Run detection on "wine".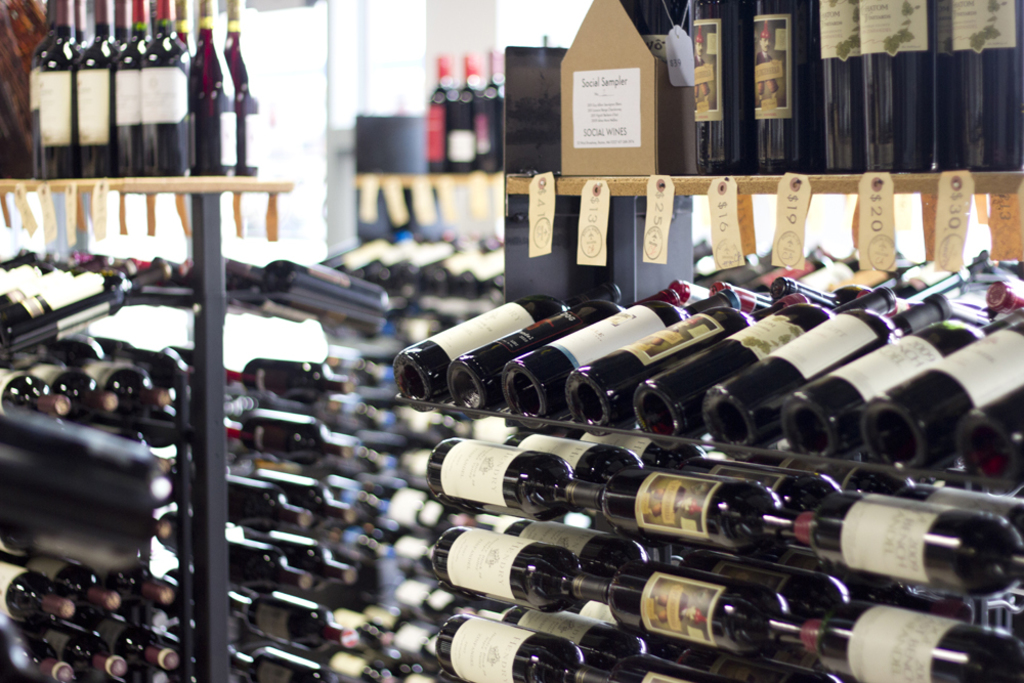
Result: <box>76,252,129,269</box>.
